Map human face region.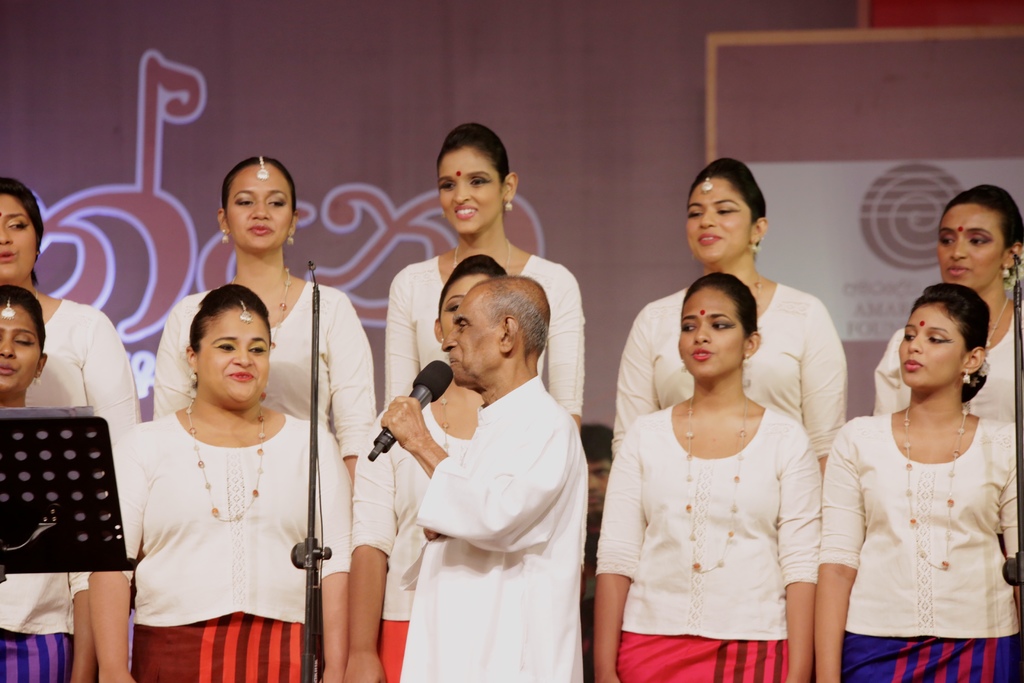
Mapped to detection(692, 149, 746, 257).
